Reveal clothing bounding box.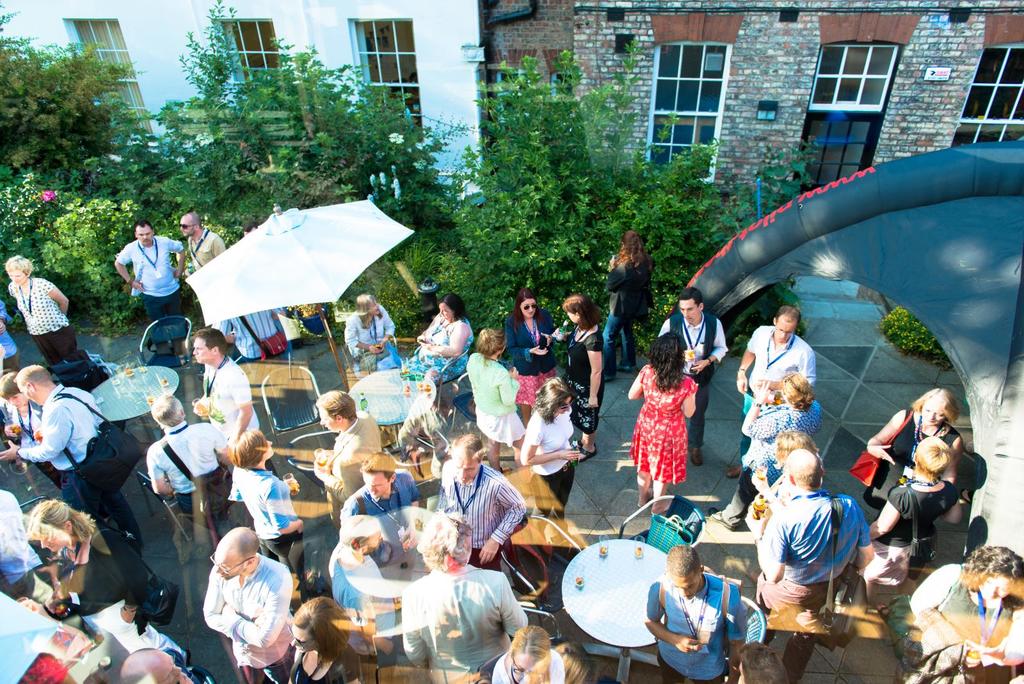
Revealed: l=471, t=350, r=522, b=452.
